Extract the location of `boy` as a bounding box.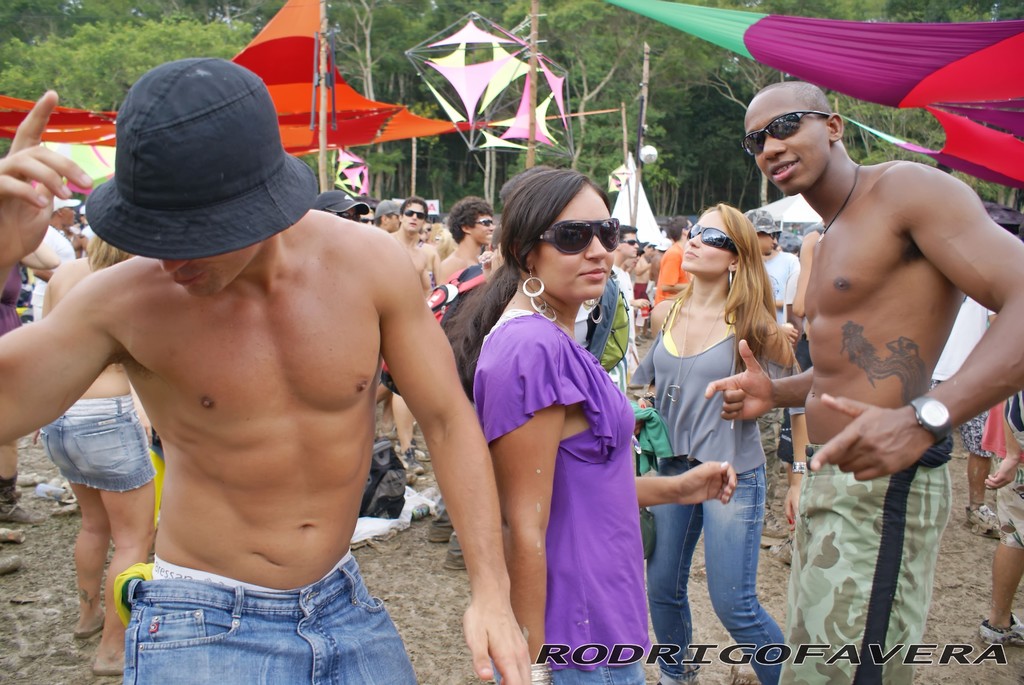
[399, 203, 429, 274].
